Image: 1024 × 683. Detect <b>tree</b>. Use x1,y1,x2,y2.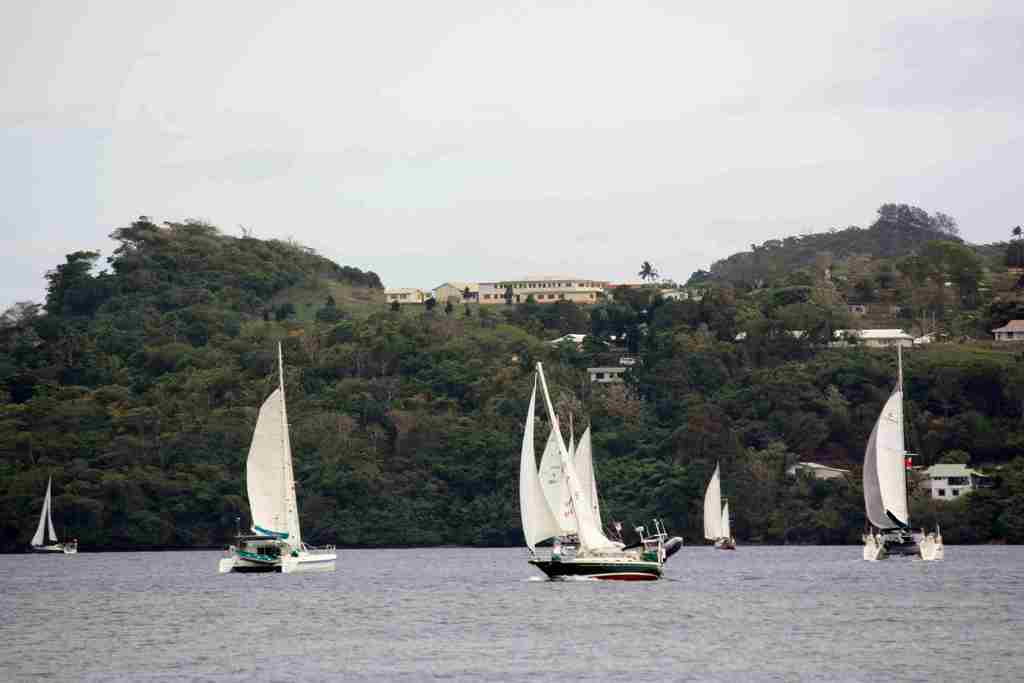
691,262,724,296.
